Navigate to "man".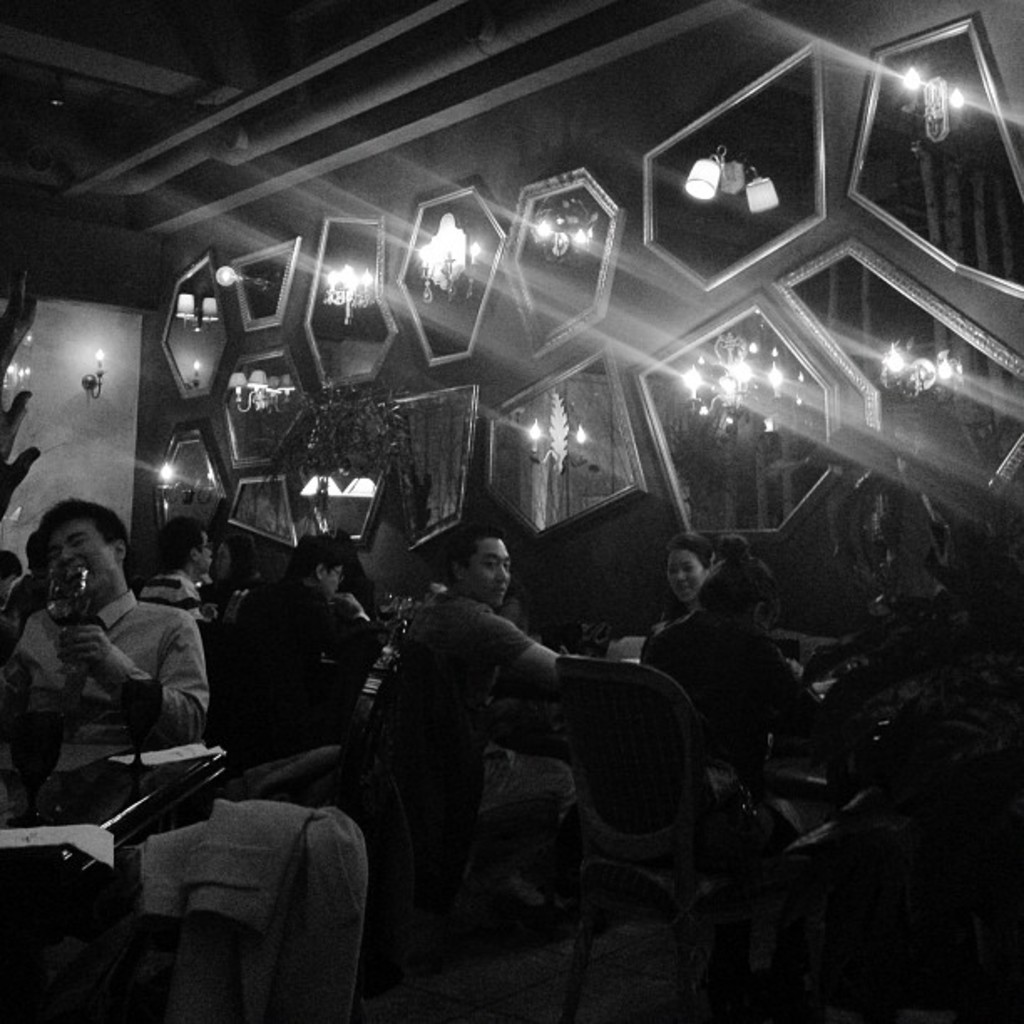
Navigation target: {"x1": 392, "y1": 532, "x2": 589, "y2": 914}.
